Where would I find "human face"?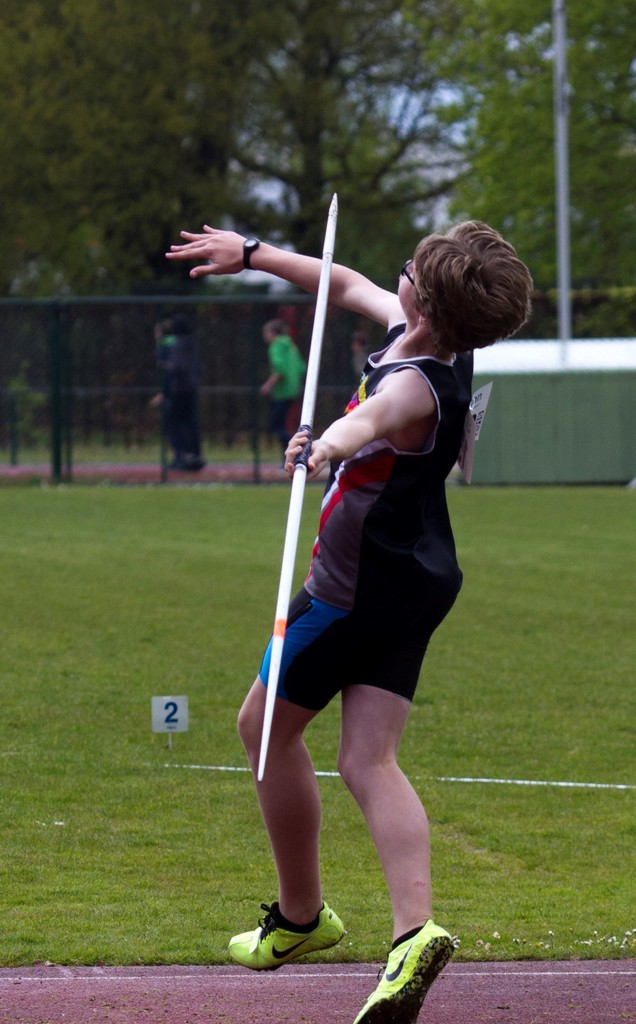
At x1=396, y1=259, x2=419, y2=313.
